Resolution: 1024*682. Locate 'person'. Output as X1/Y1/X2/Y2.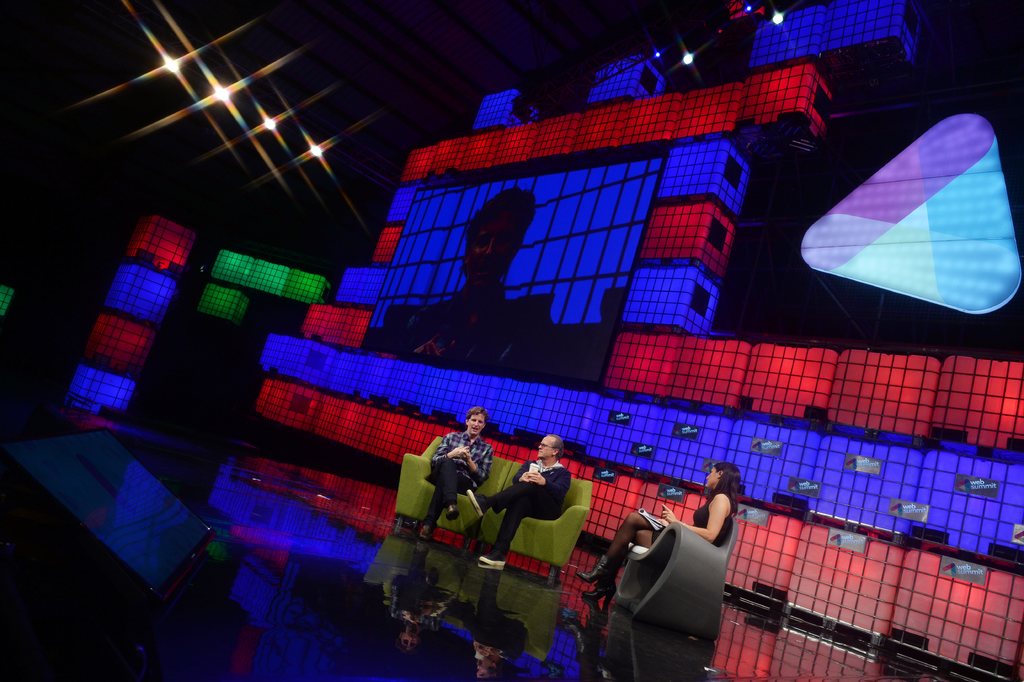
425/410/495/544.
